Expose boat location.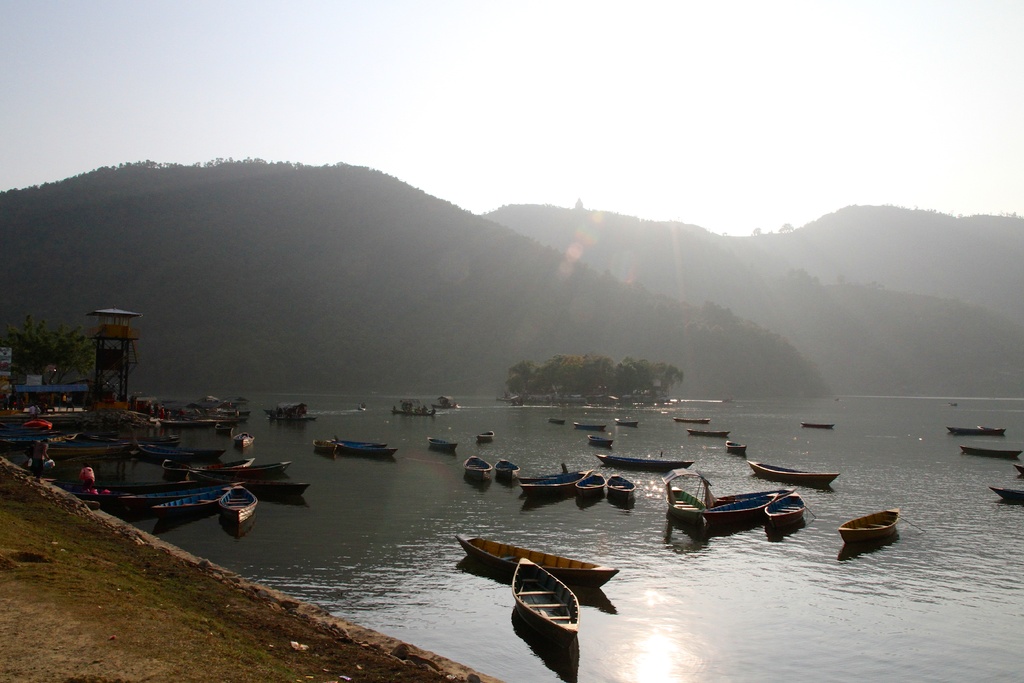
Exposed at [left=166, top=457, right=193, bottom=484].
